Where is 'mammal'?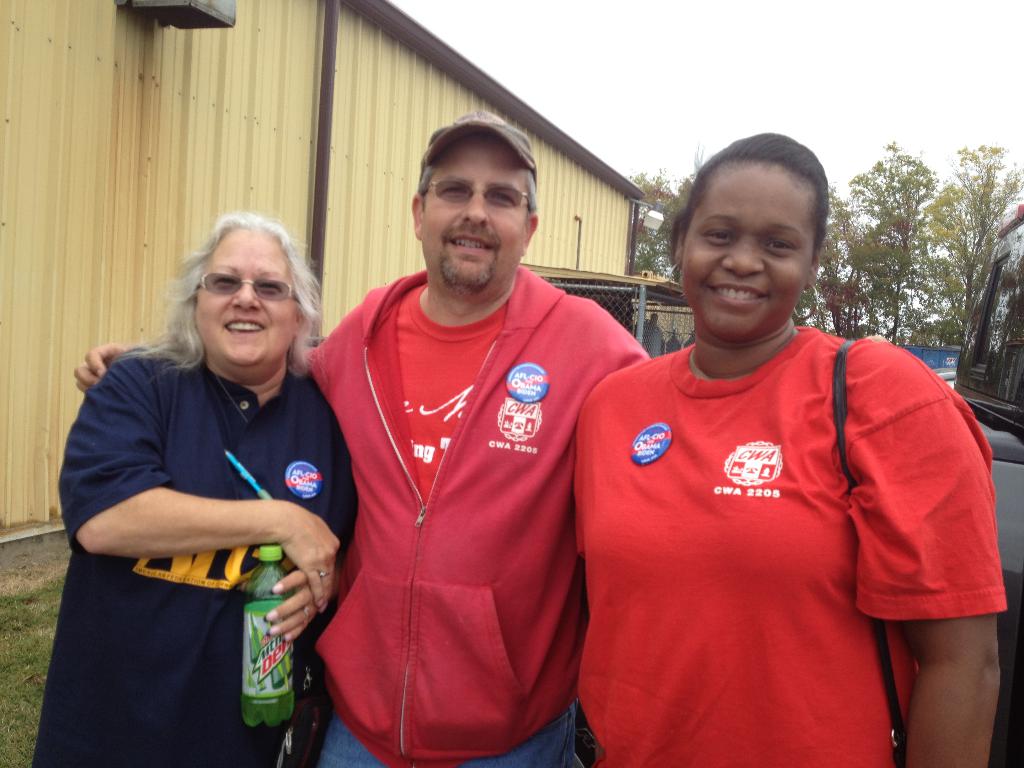
70 106 650 767.
